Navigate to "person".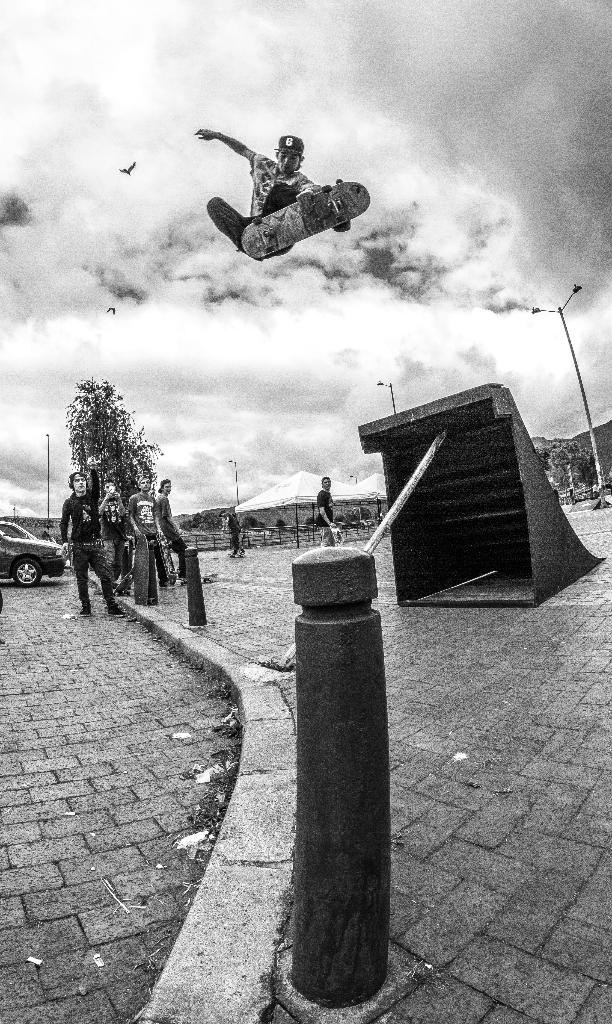
Navigation target: [left=99, top=479, right=127, bottom=589].
